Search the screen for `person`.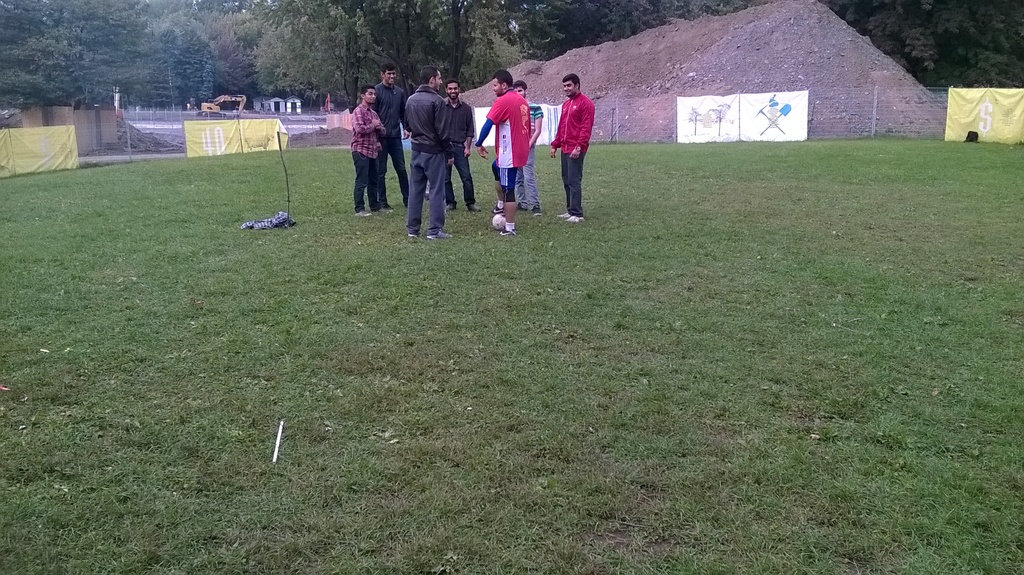
Found at left=551, top=68, right=600, bottom=214.
